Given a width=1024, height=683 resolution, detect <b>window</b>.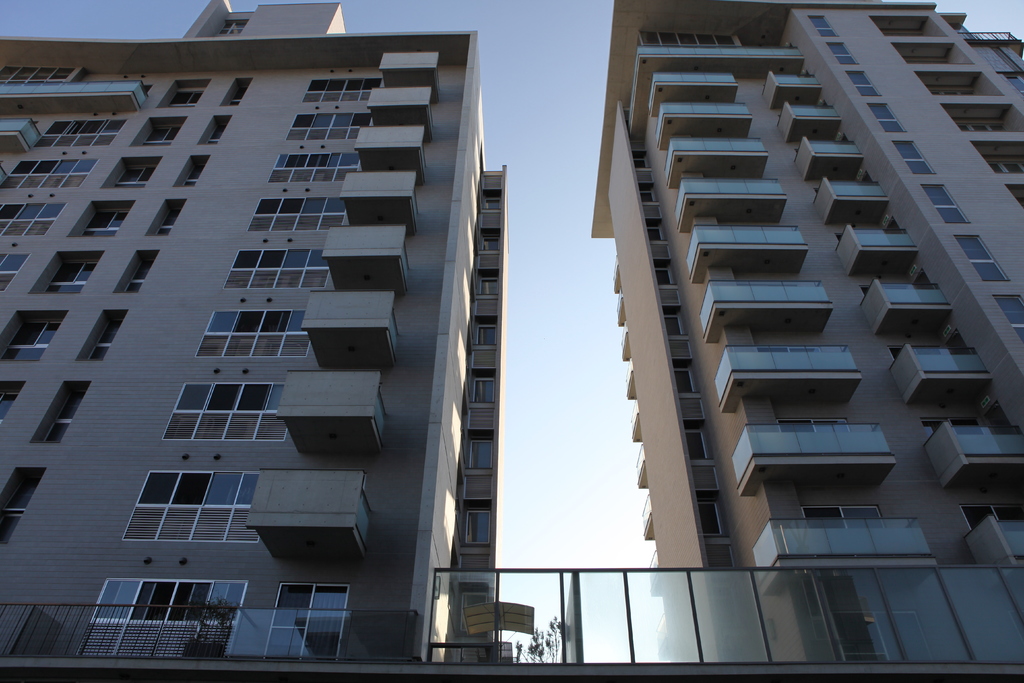
[0, 466, 50, 548].
